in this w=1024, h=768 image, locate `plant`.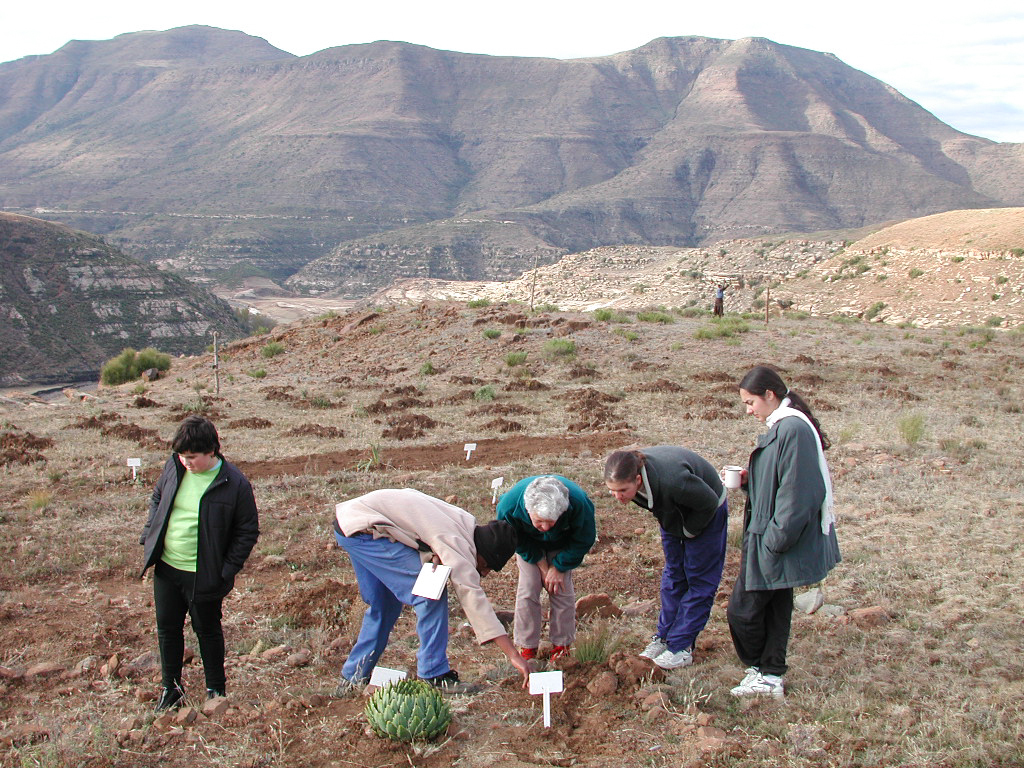
Bounding box: 358/319/393/340.
